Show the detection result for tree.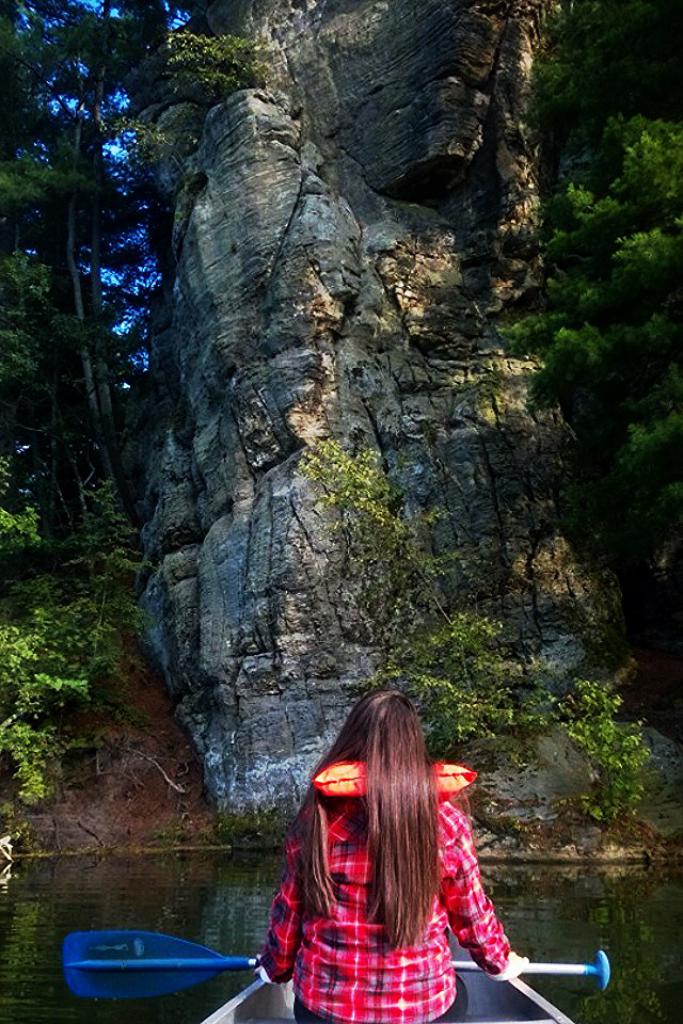
x1=498 y1=64 x2=669 y2=691.
